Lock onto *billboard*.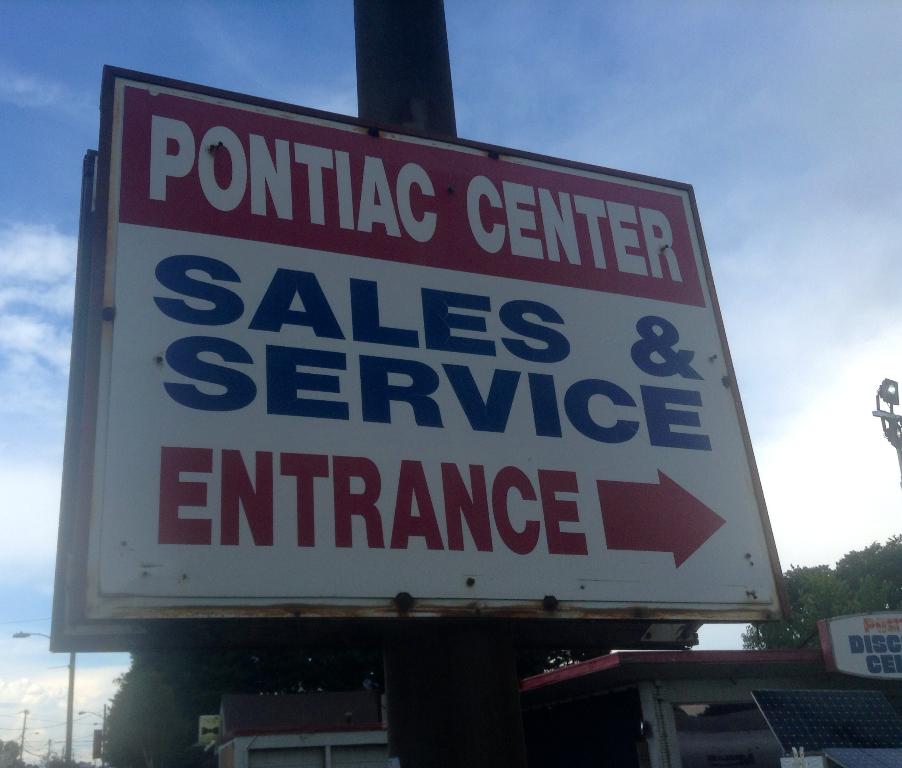
Locked: rect(63, 53, 794, 626).
